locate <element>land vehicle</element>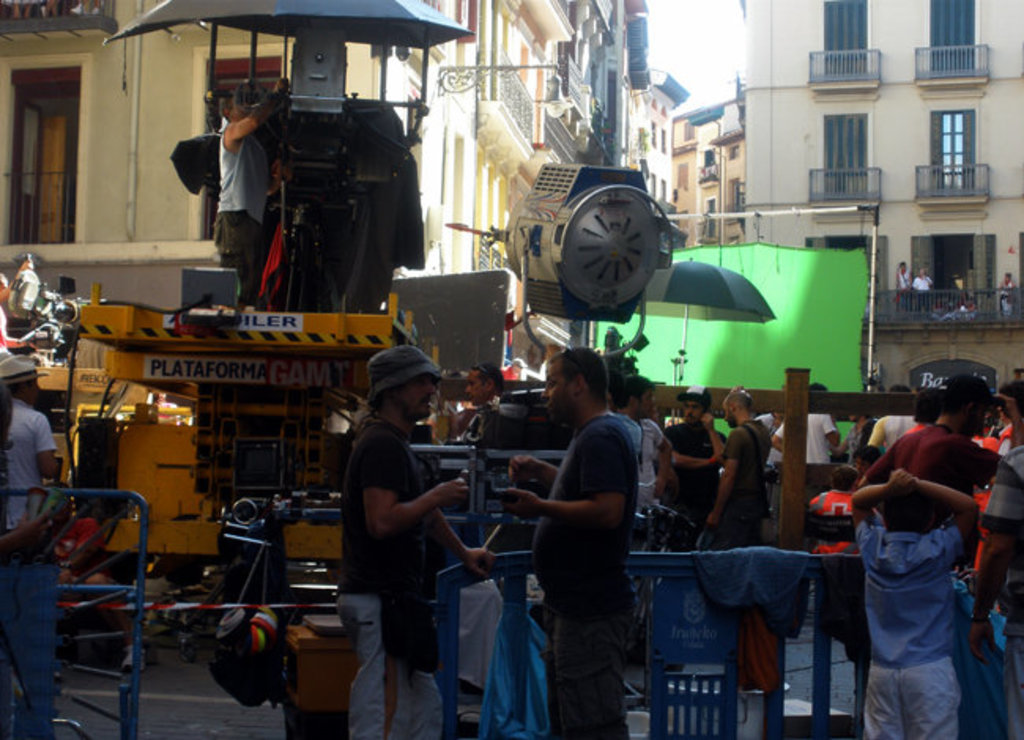
pyautogui.locateOnScreen(36, 282, 444, 575)
